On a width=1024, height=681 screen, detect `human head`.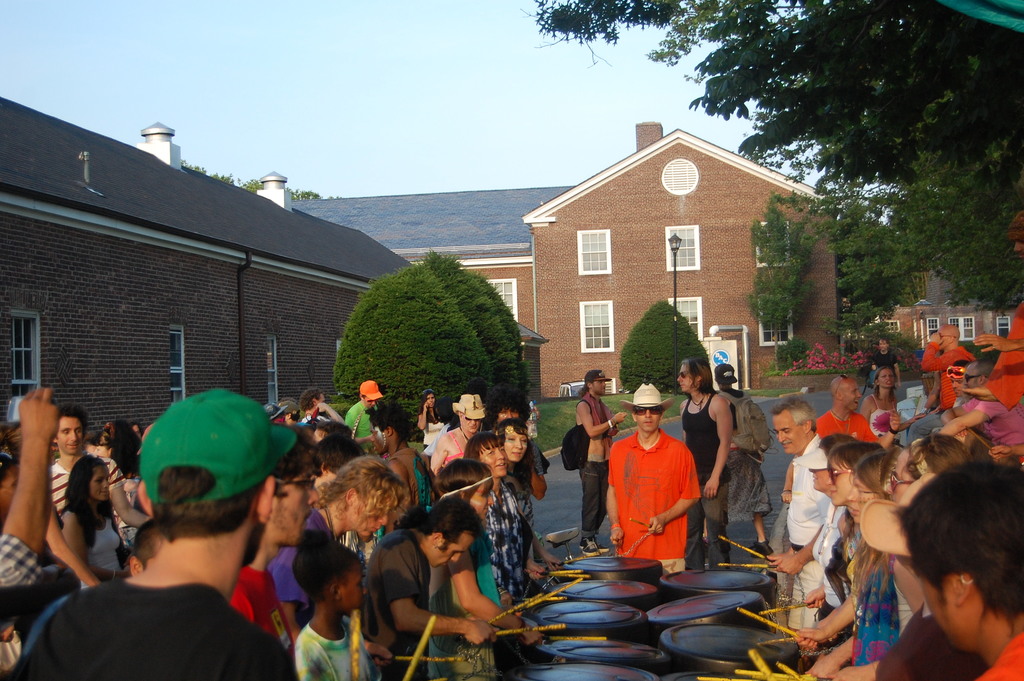
bbox=(808, 433, 853, 491).
